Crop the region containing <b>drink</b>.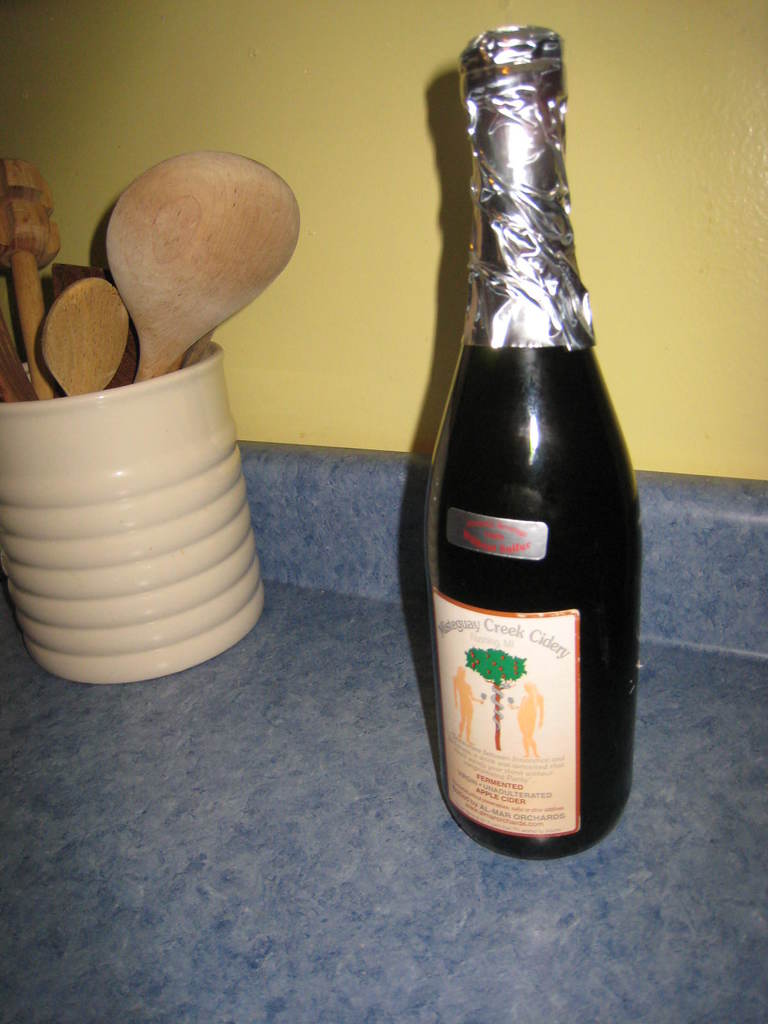
Crop region: 404:26:644:852.
